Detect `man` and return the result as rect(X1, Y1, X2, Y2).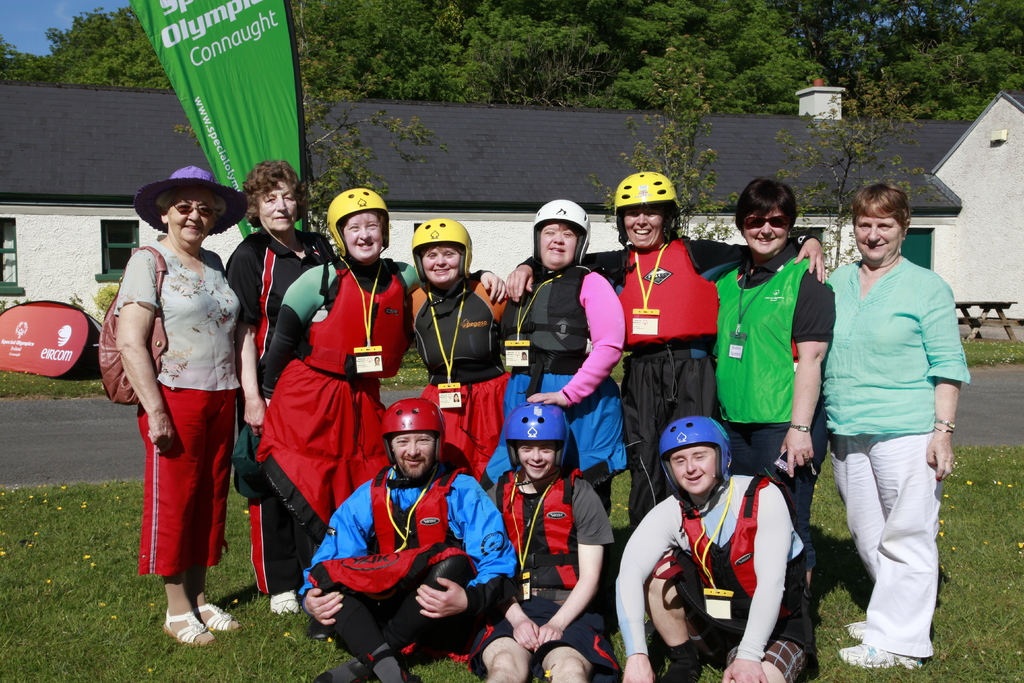
rect(486, 402, 616, 682).
